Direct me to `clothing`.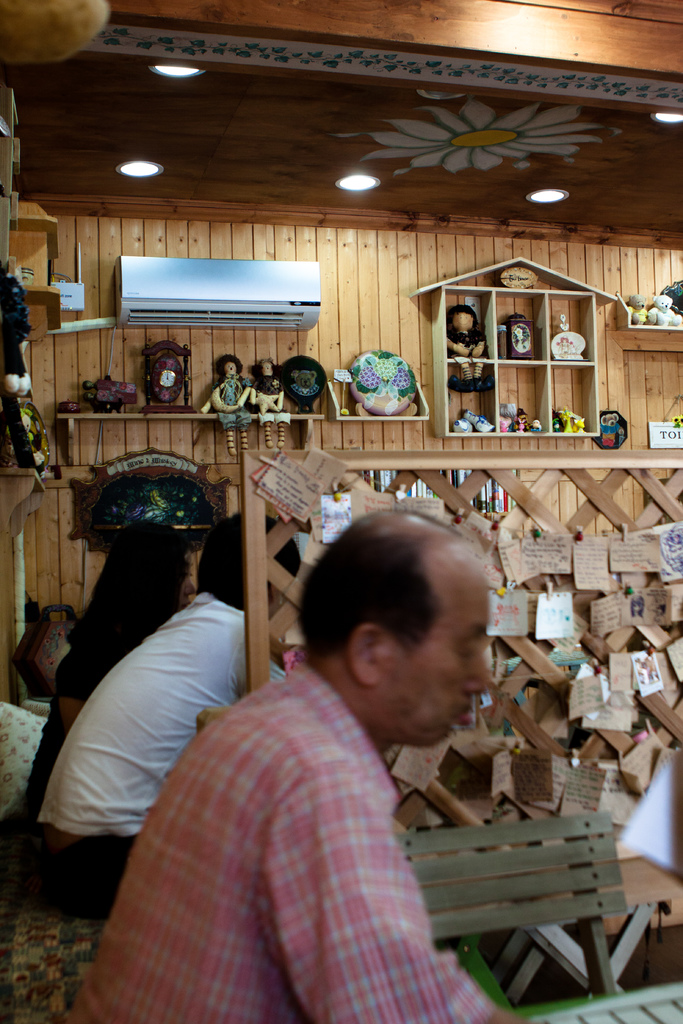
Direction: (x1=24, y1=636, x2=120, y2=819).
